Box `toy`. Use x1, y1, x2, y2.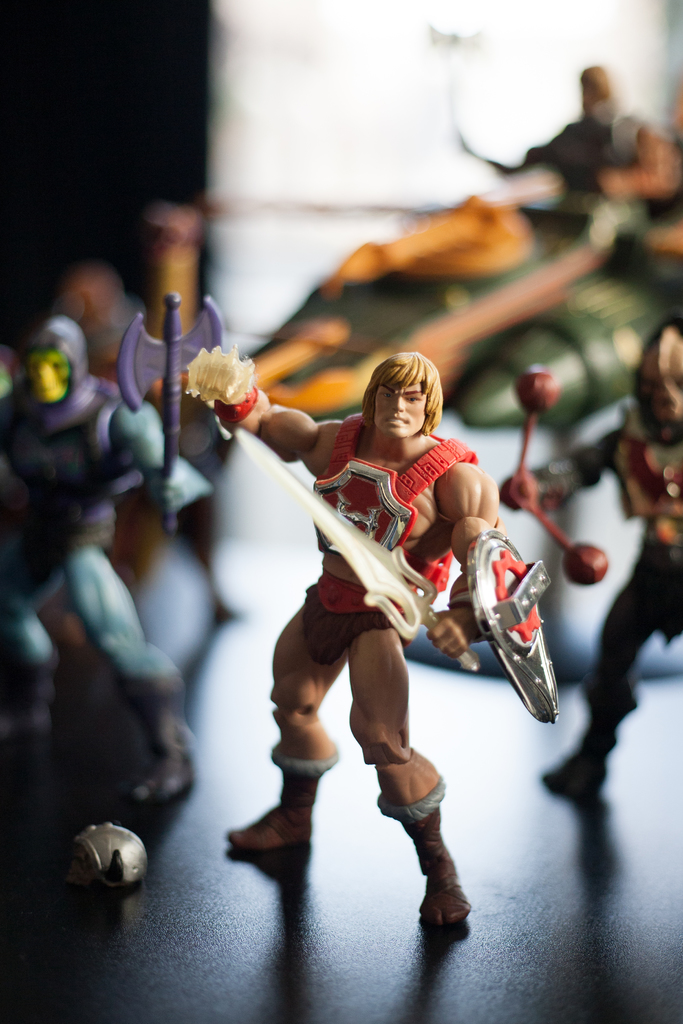
436, 58, 682, 230.
